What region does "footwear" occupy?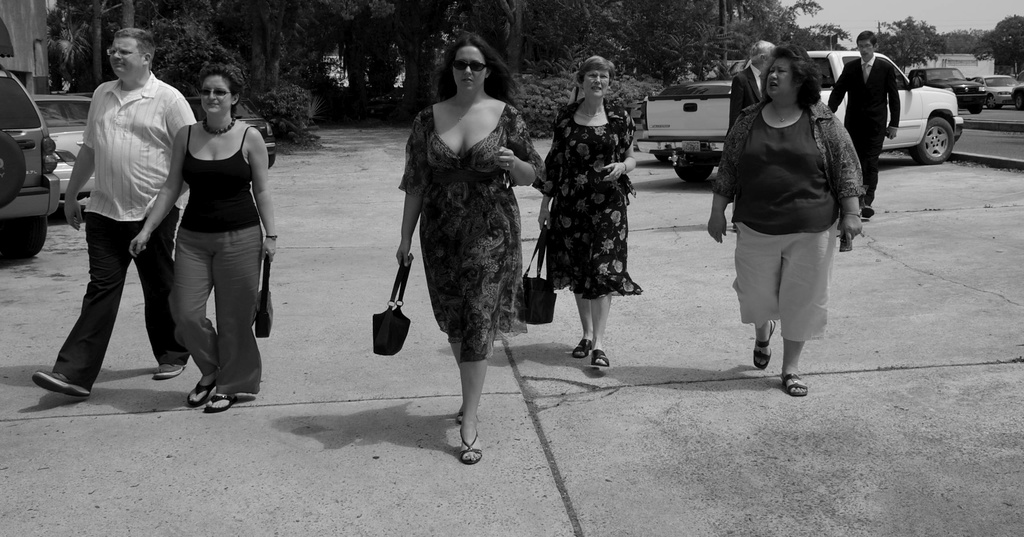
l=780, t=373, r=814, b=397.
